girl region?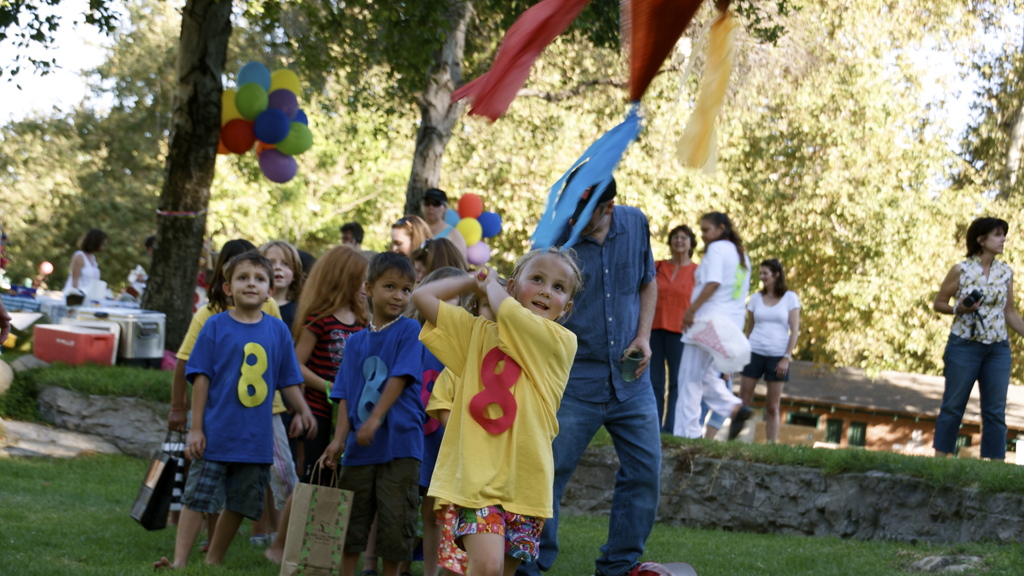
(left=923, top=192, right=1023, bottom=461)
